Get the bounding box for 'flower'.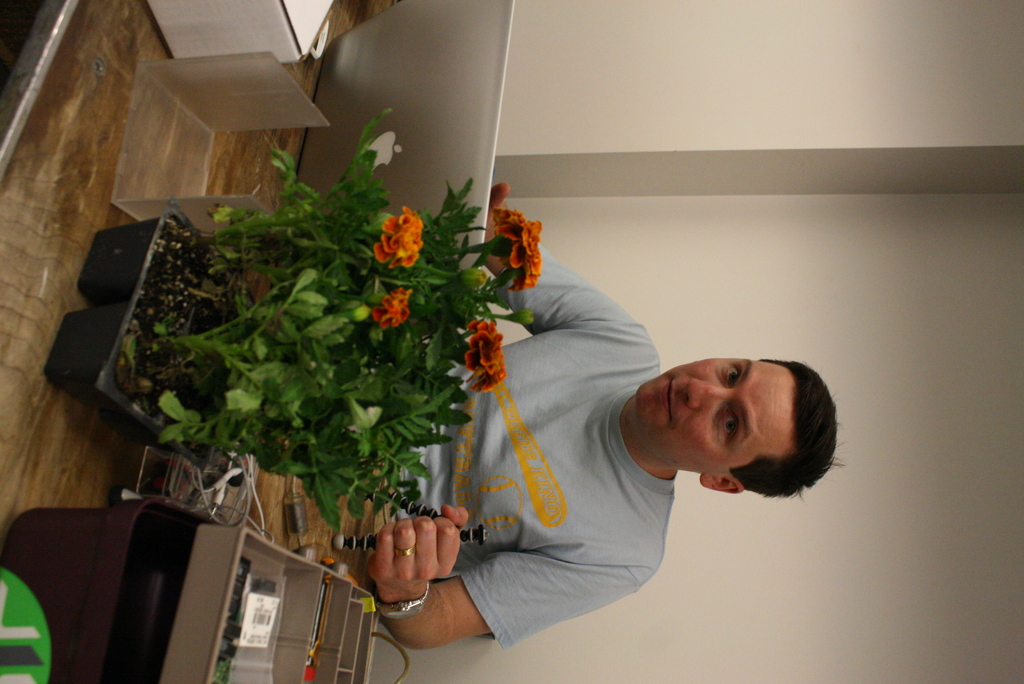
left=460, top=317, right=509, bottom=400.
